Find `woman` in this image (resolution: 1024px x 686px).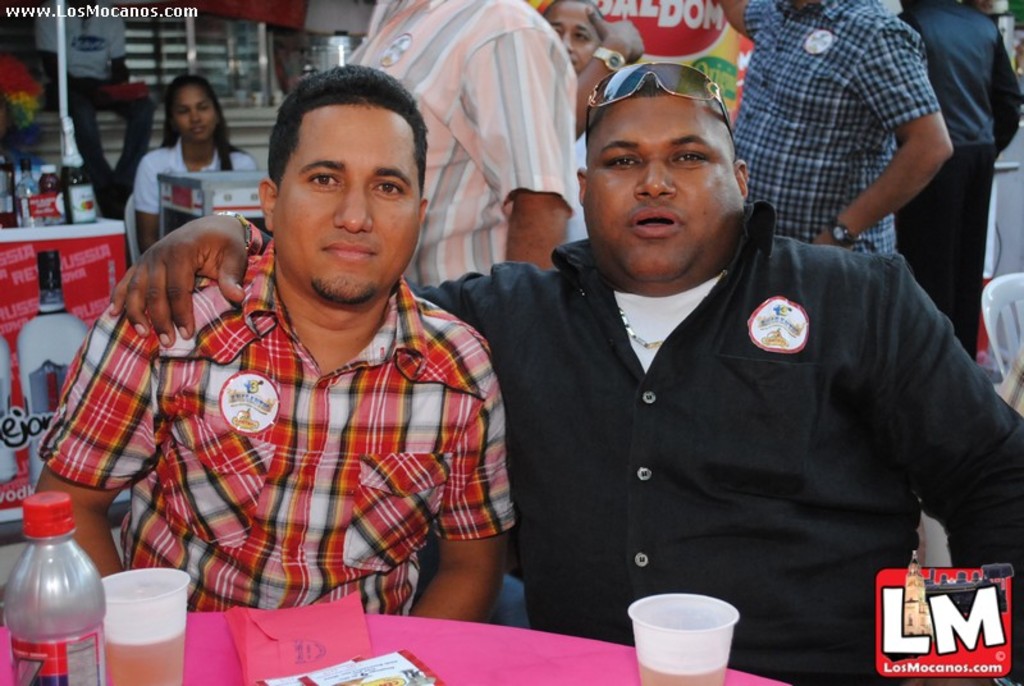
531 0 655 235.
